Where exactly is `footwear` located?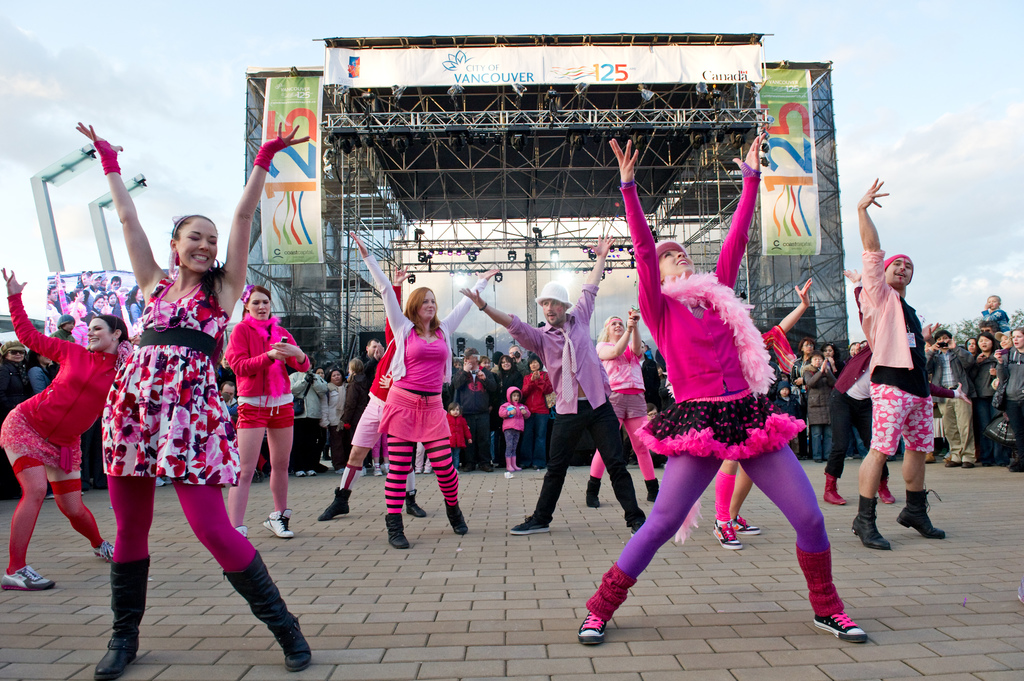
Its bounding box is rect(853, 499, 890, 552).
